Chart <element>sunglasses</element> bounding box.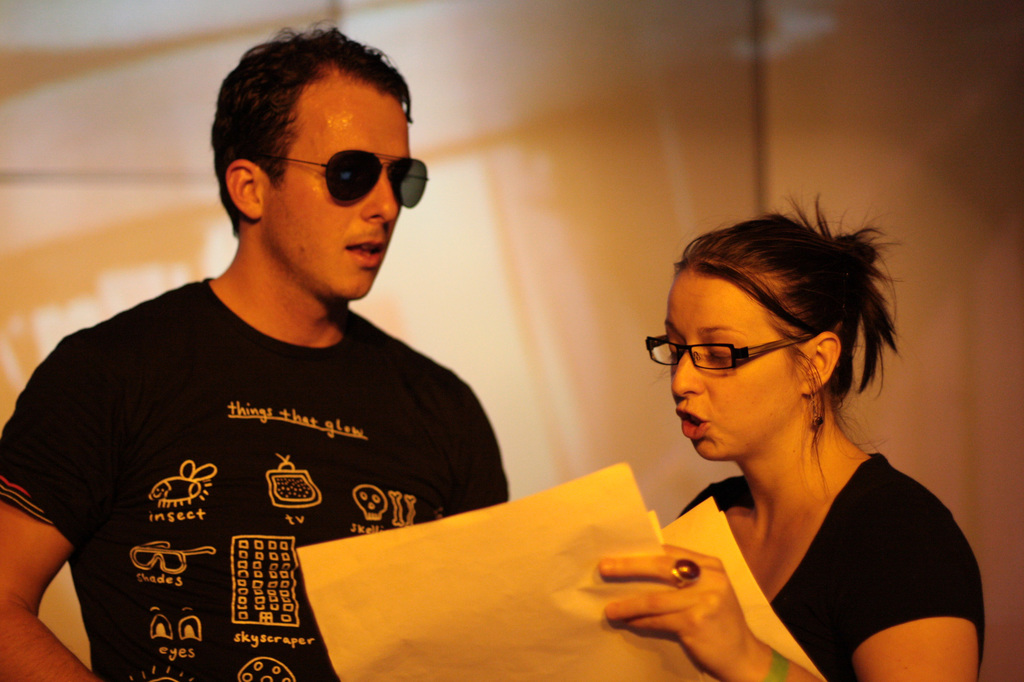
Charted: BBox(645, 334, 816, 374).
